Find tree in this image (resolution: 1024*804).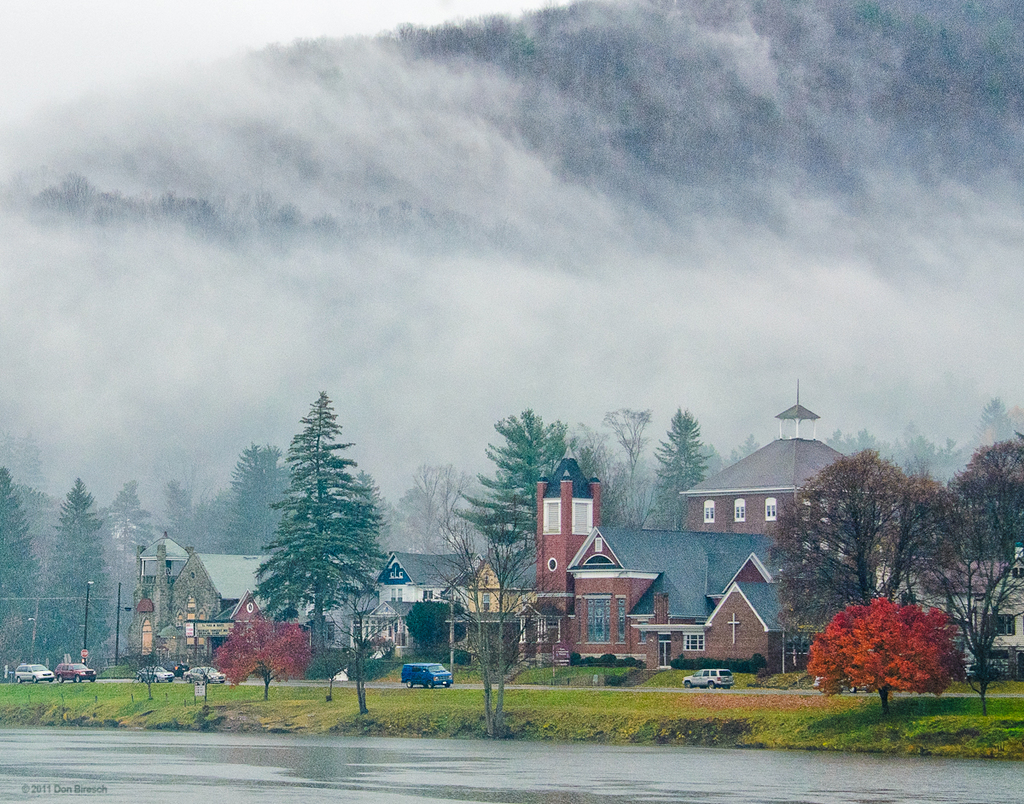
<bbox>416, 519, 565, 740</bbox>.
